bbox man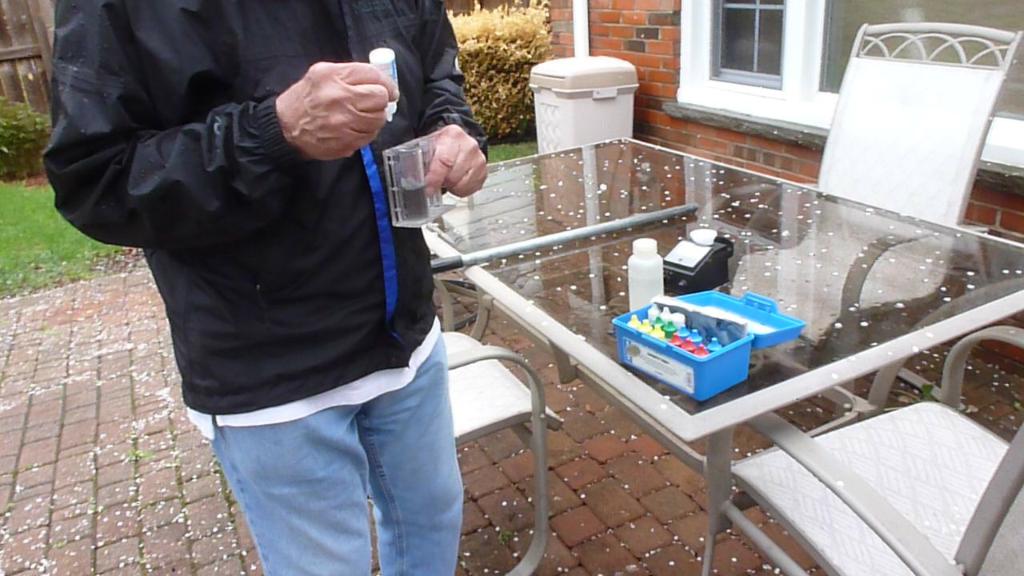
22, 0, 522, 575
